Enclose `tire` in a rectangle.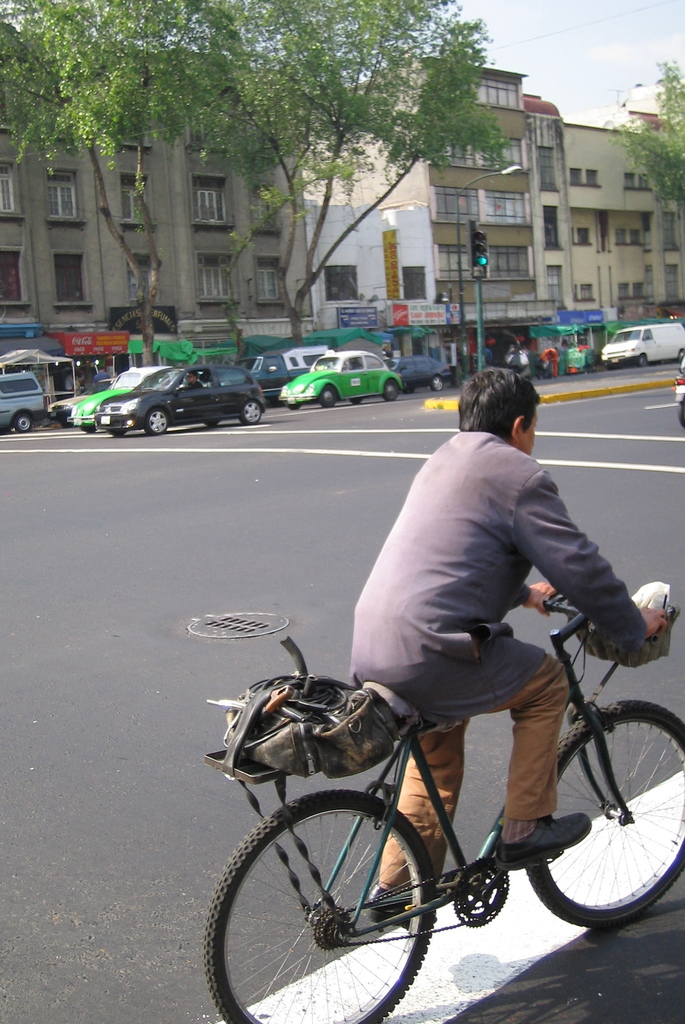
[350,400,364,407].
